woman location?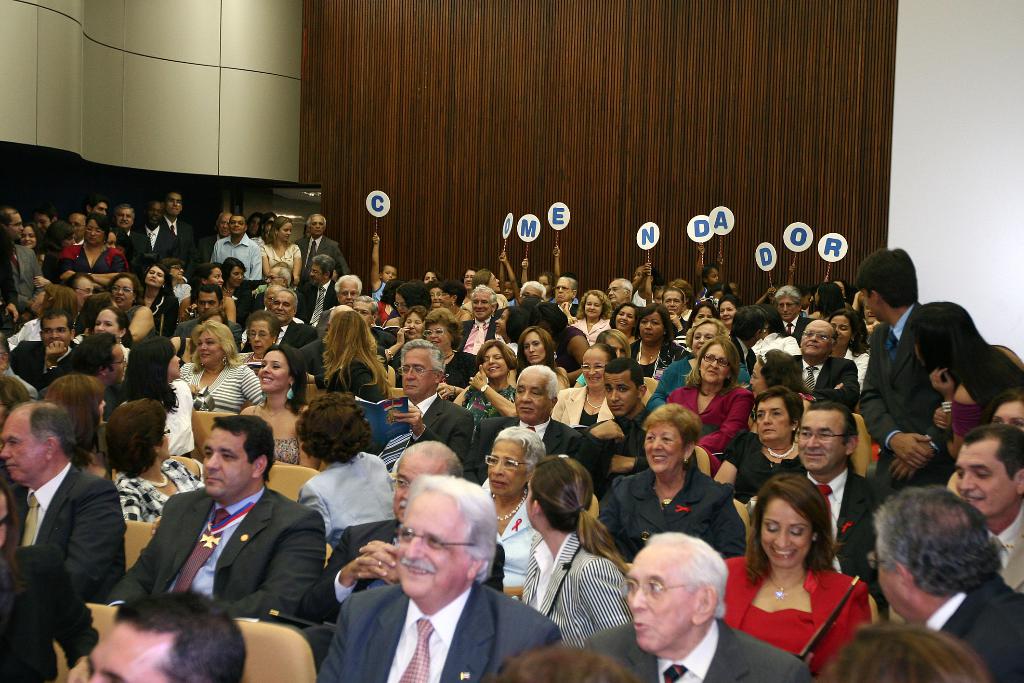
x1=628, y1=308, x2=692, y2=377
